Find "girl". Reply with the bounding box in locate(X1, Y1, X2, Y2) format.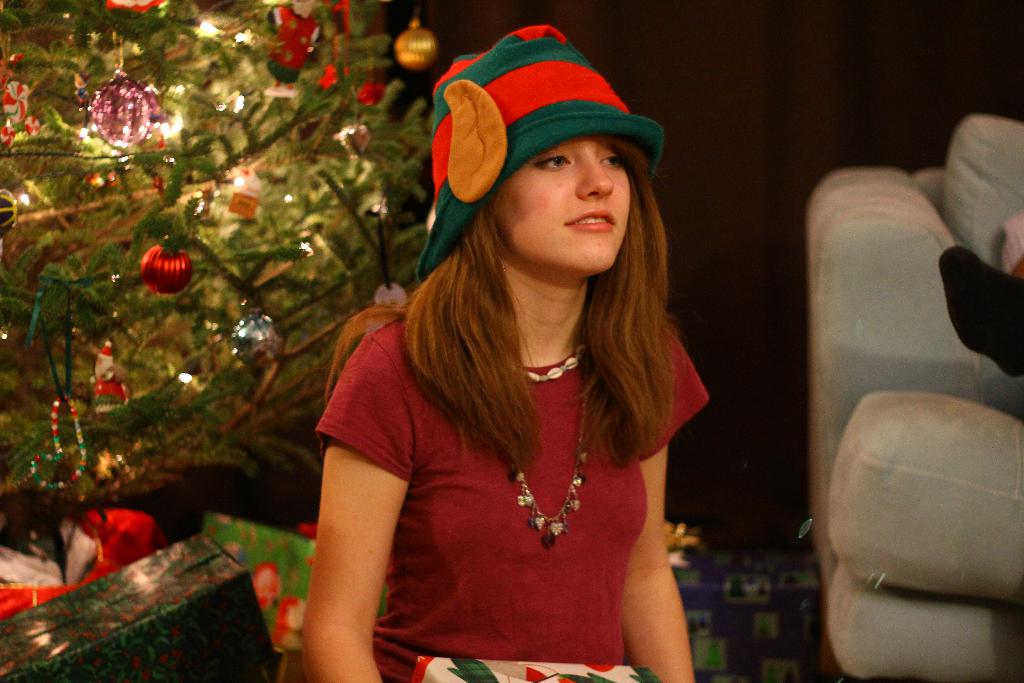
locate(309, 32, 762, 682).
